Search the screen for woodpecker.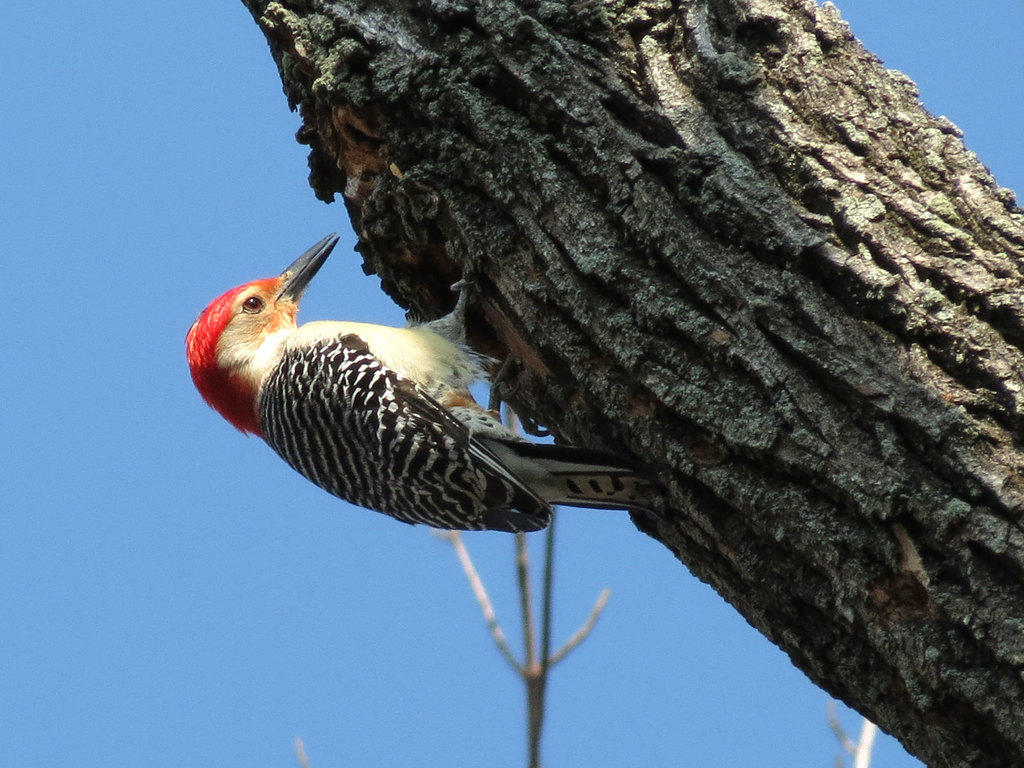
Found at <region>175, 238, 670, 552</region>.
